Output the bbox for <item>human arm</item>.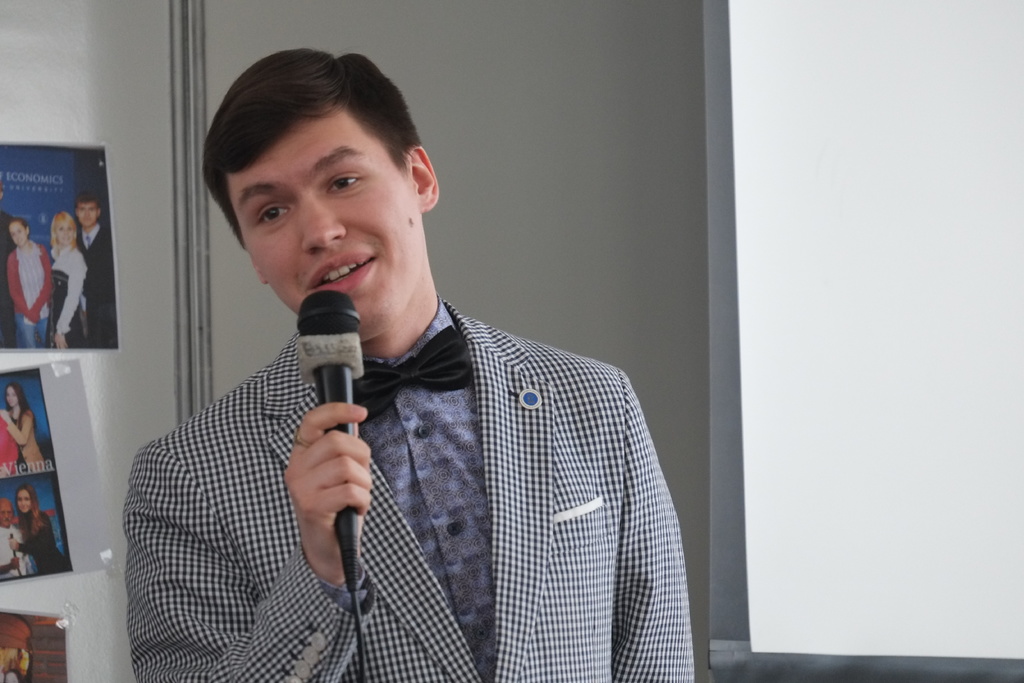
(left=33, top=244, right=54, bottom=323).
